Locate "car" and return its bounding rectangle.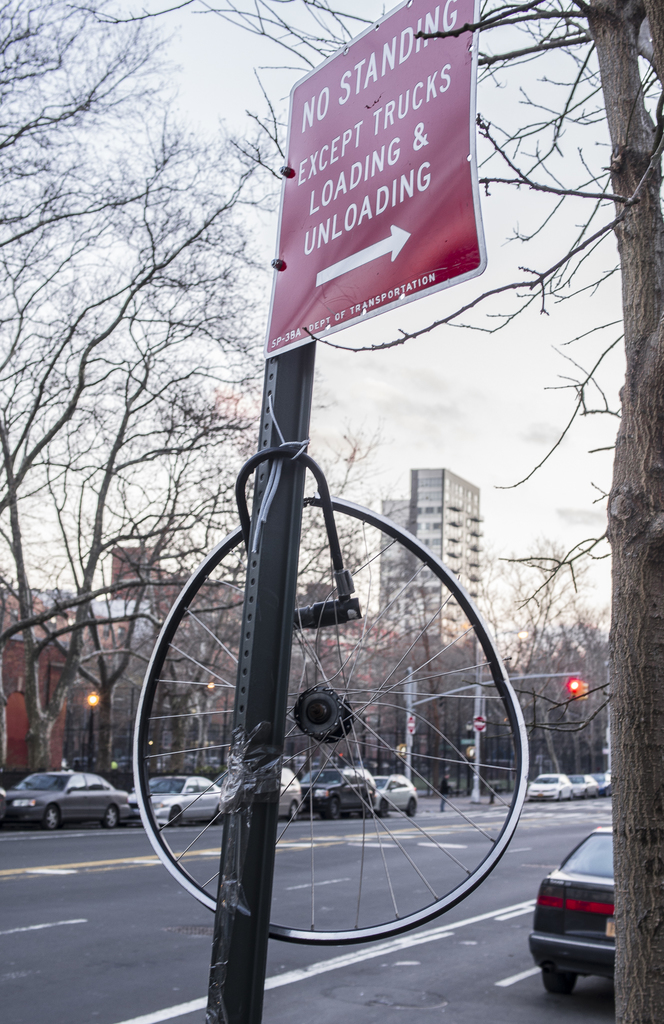
left=592, top=772, right=610, bottom=791.
